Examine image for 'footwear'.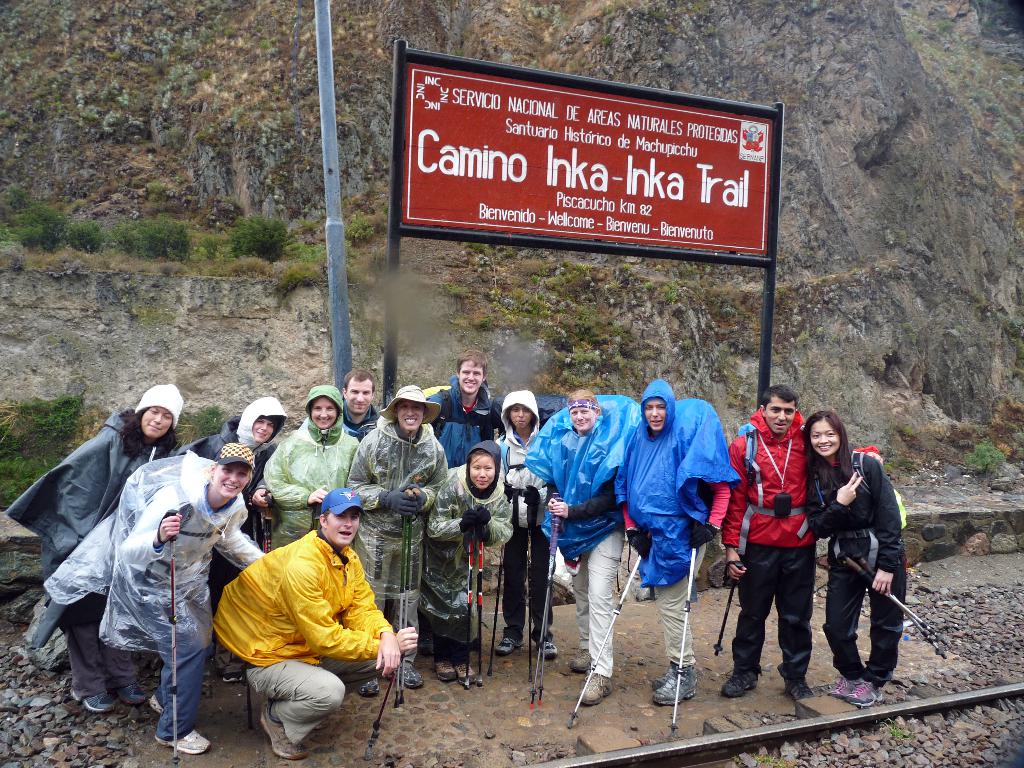
Examination result: bbox=(569, 644, 590, 669).
